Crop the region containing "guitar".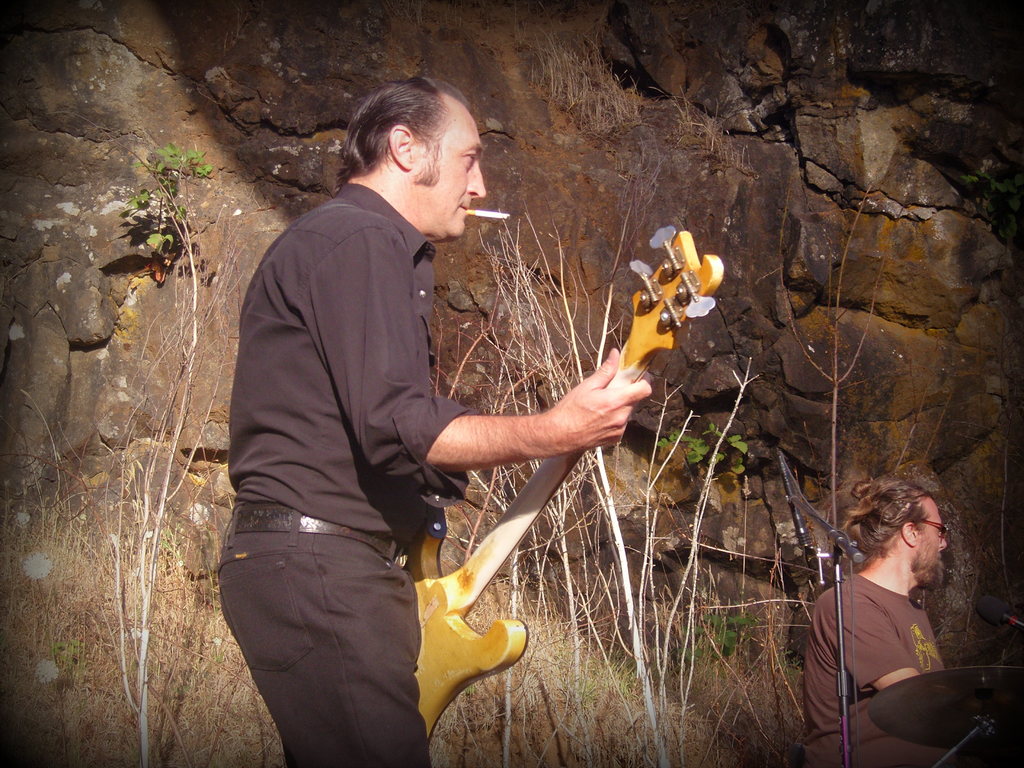
Crop region: box(411, 217, 731, 742).
